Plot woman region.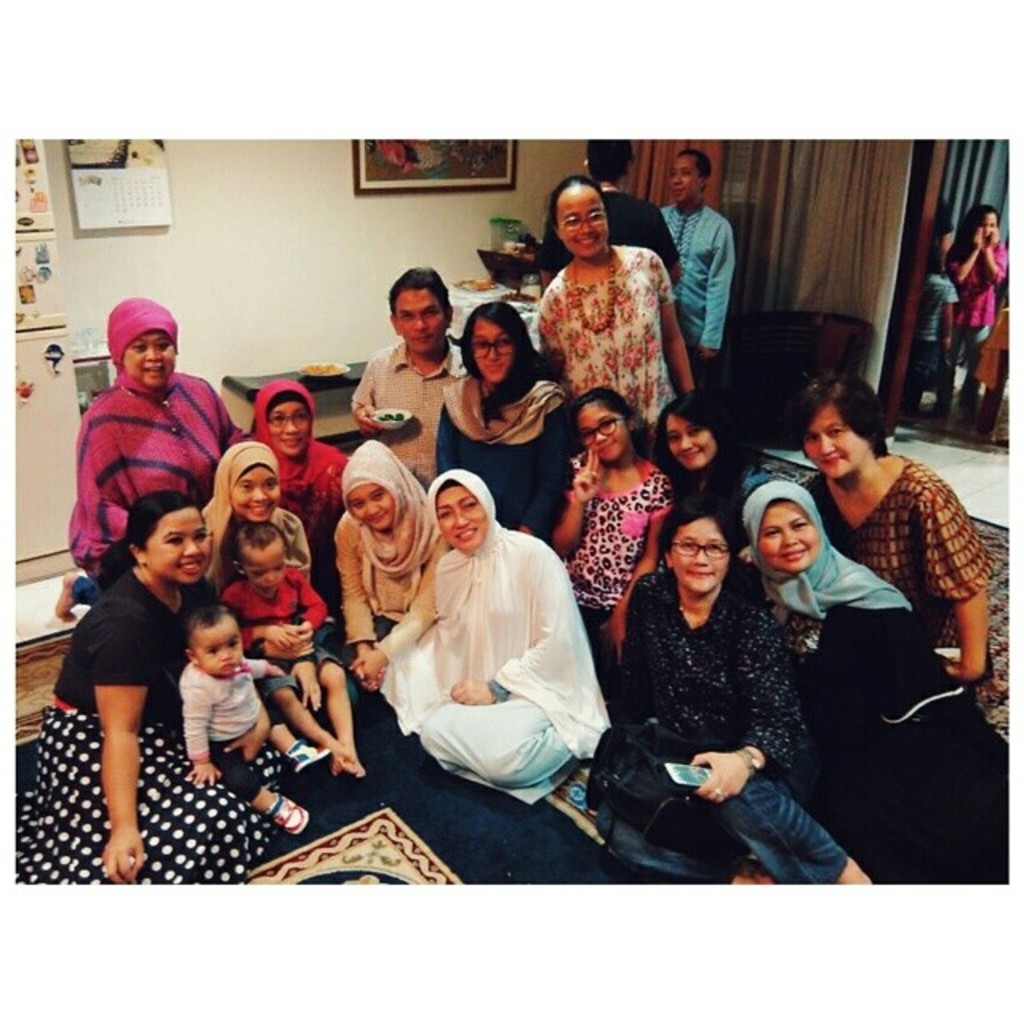
Plotted at 595, 450, 842, 886.
